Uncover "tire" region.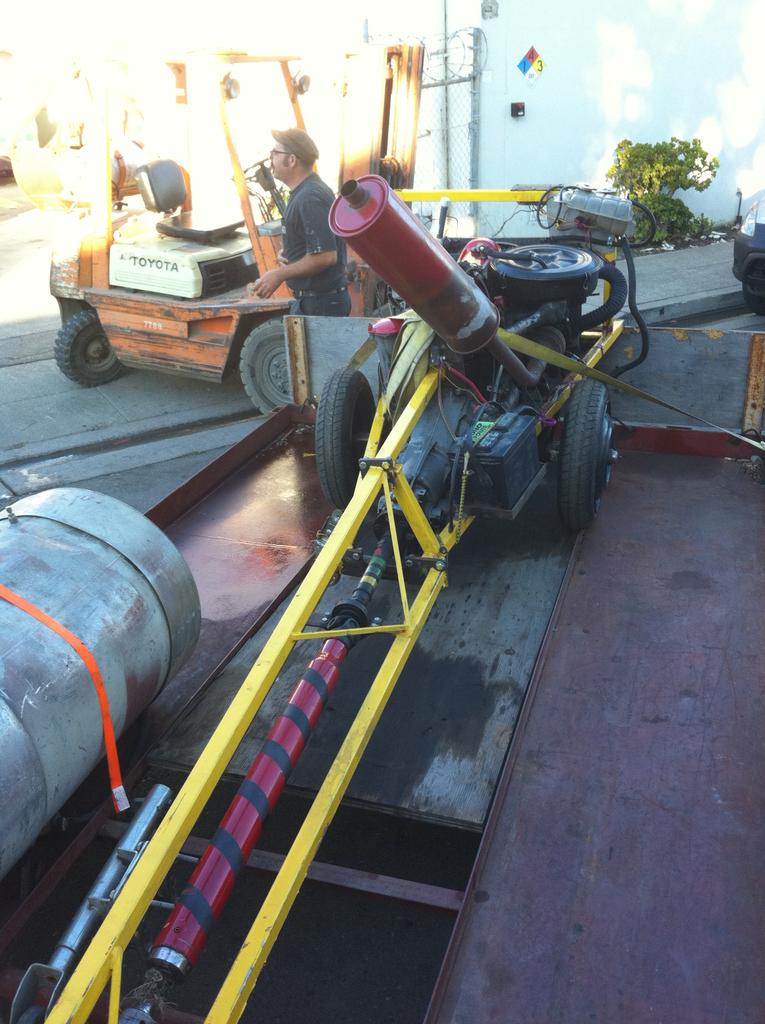
Uncovered: locate(312, 364, 381, 501).
